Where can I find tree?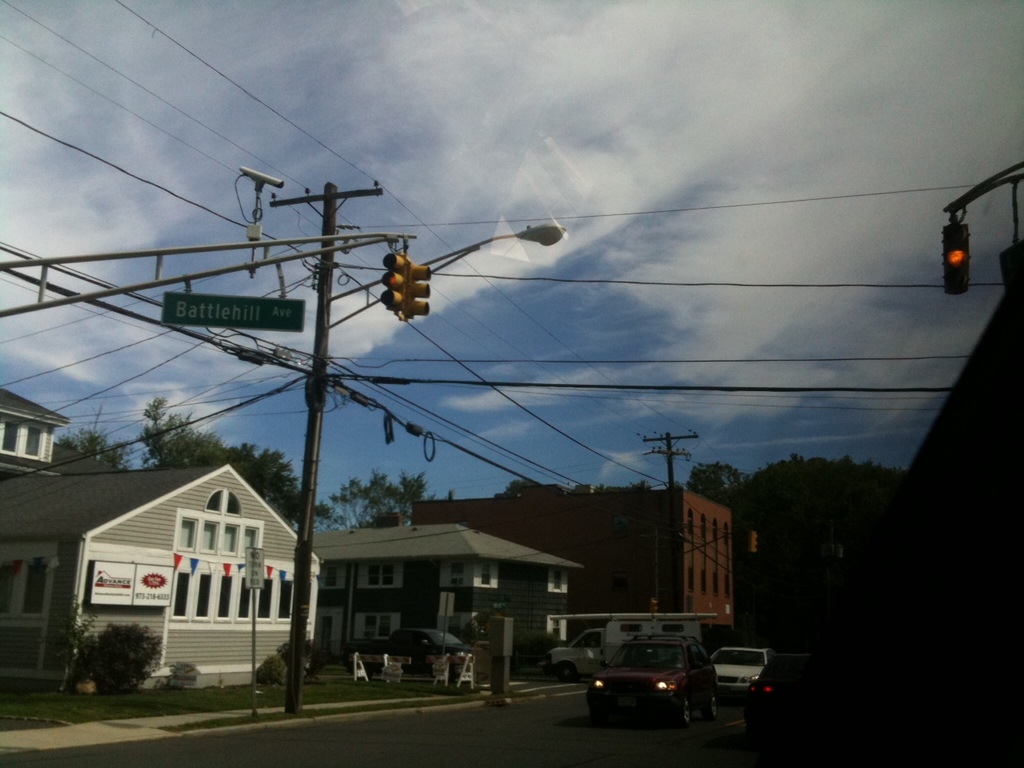
You can find it at x1=137, y1=396, x2=199, y2=474.
